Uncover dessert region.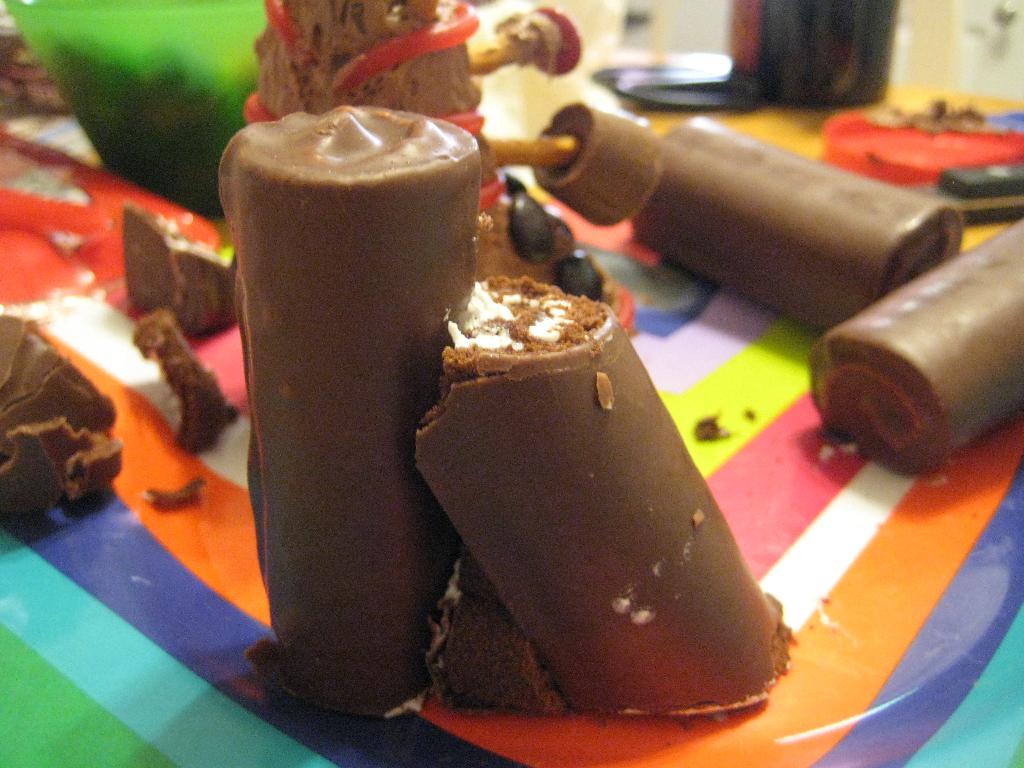
Uncovered: box=[1, 316, 122, 529].
